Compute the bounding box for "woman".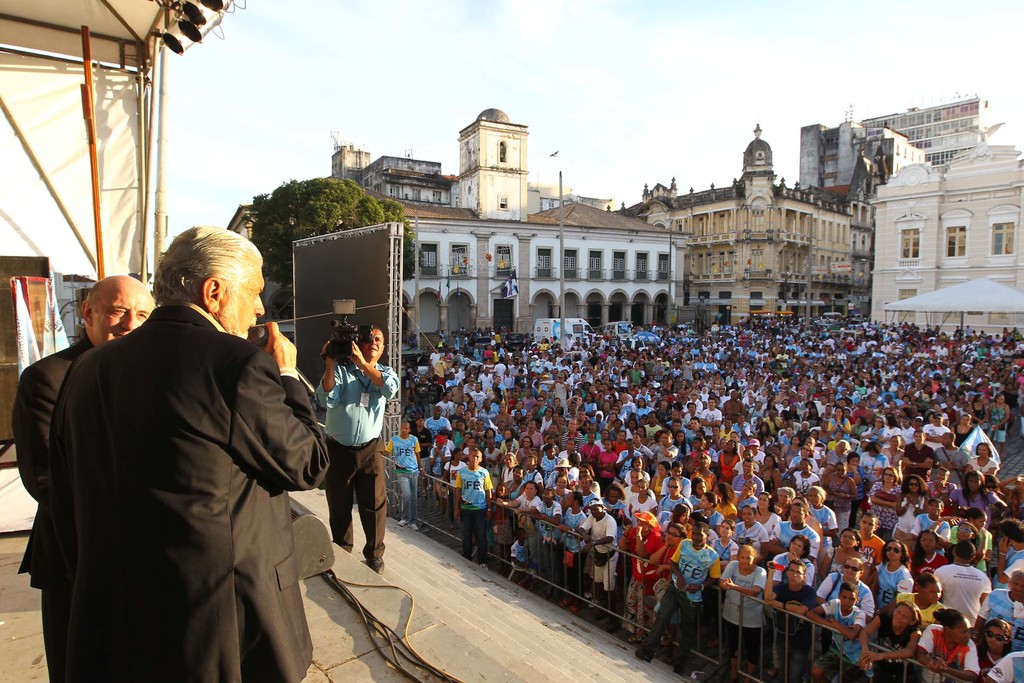
x1=552 y1=491 x2=591 y2=603.
